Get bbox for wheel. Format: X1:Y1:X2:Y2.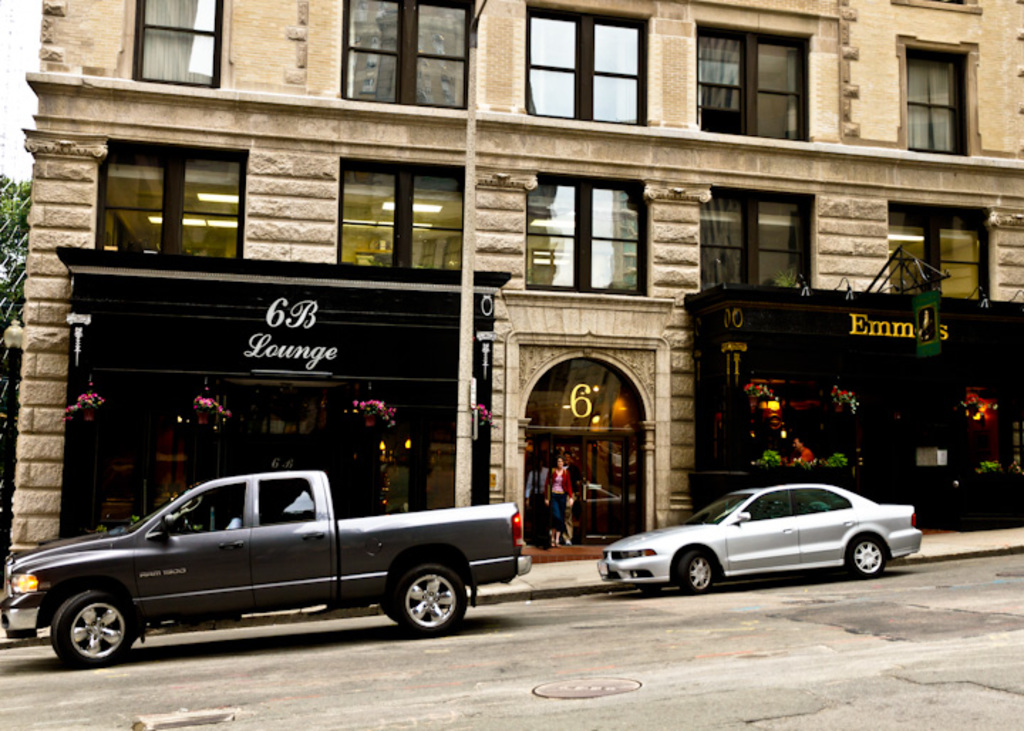
394:565:469:637.
